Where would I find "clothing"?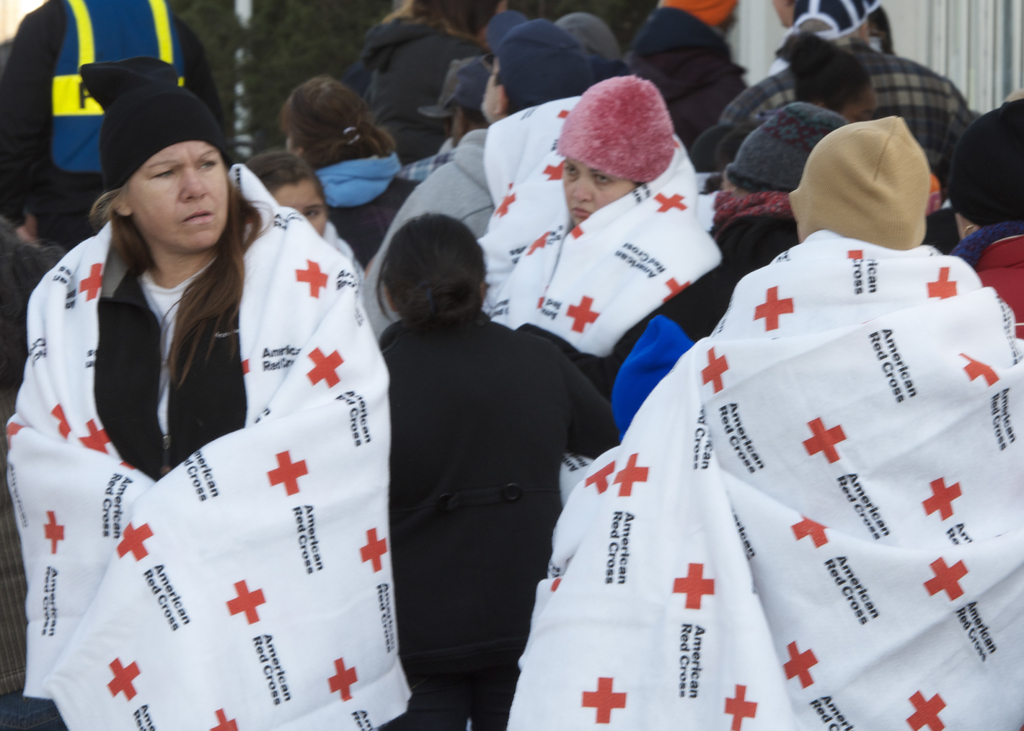
At bbox=(620, 7, 756, 159).
